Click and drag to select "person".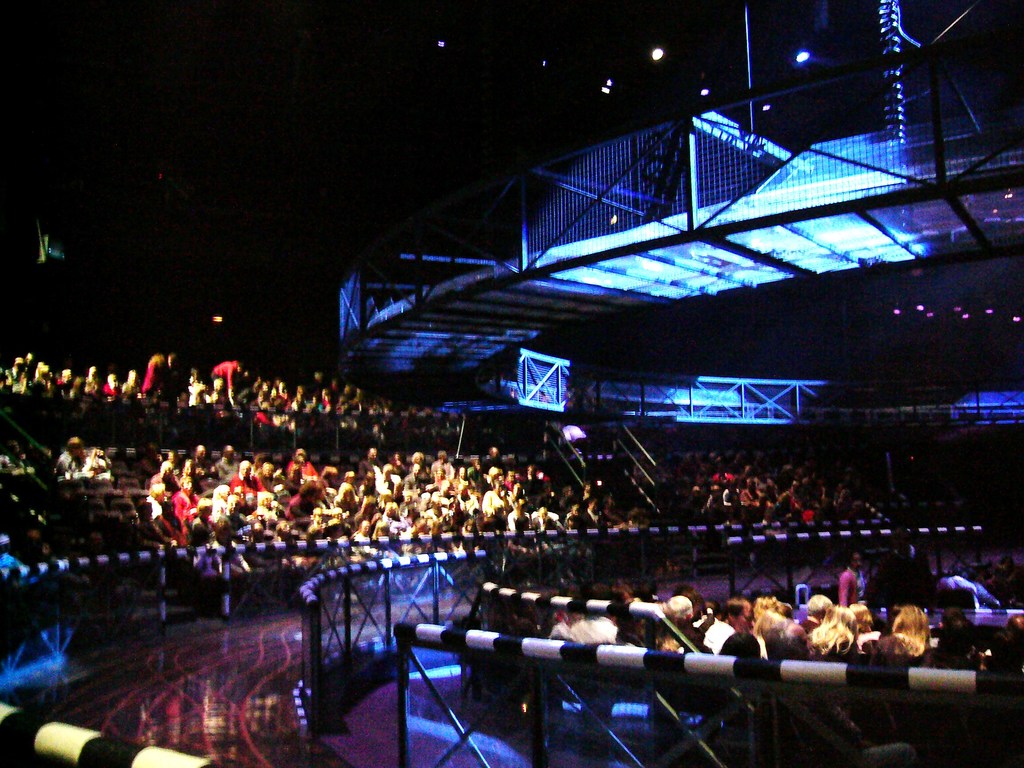
Selection: bbox(792, 589, 863, 658).
